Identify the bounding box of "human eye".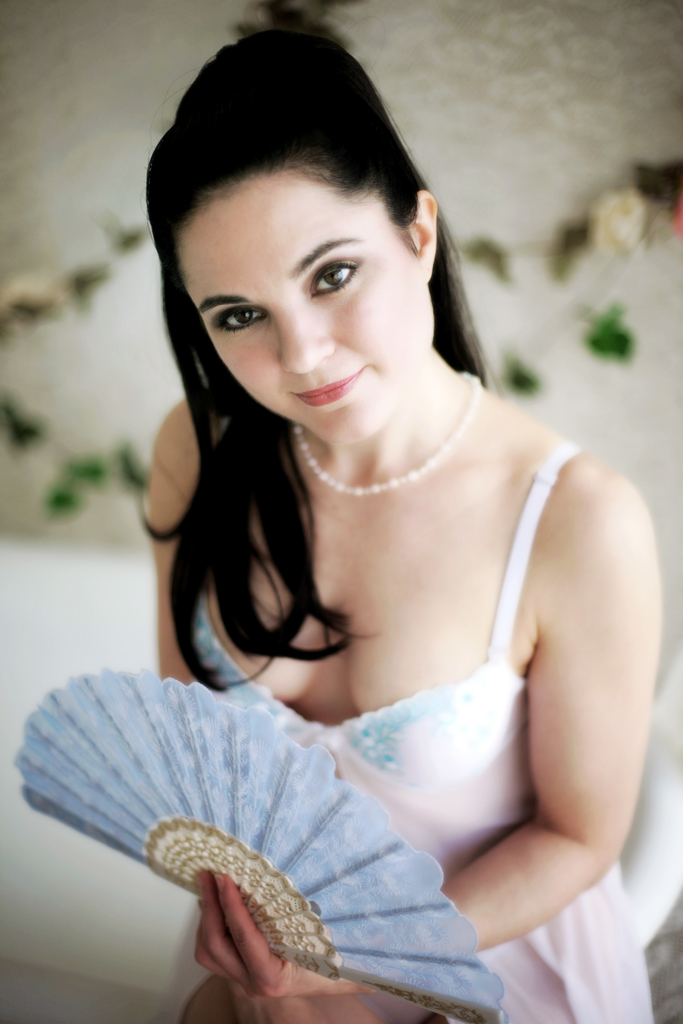
BBox(197, 279, 285, 341).
